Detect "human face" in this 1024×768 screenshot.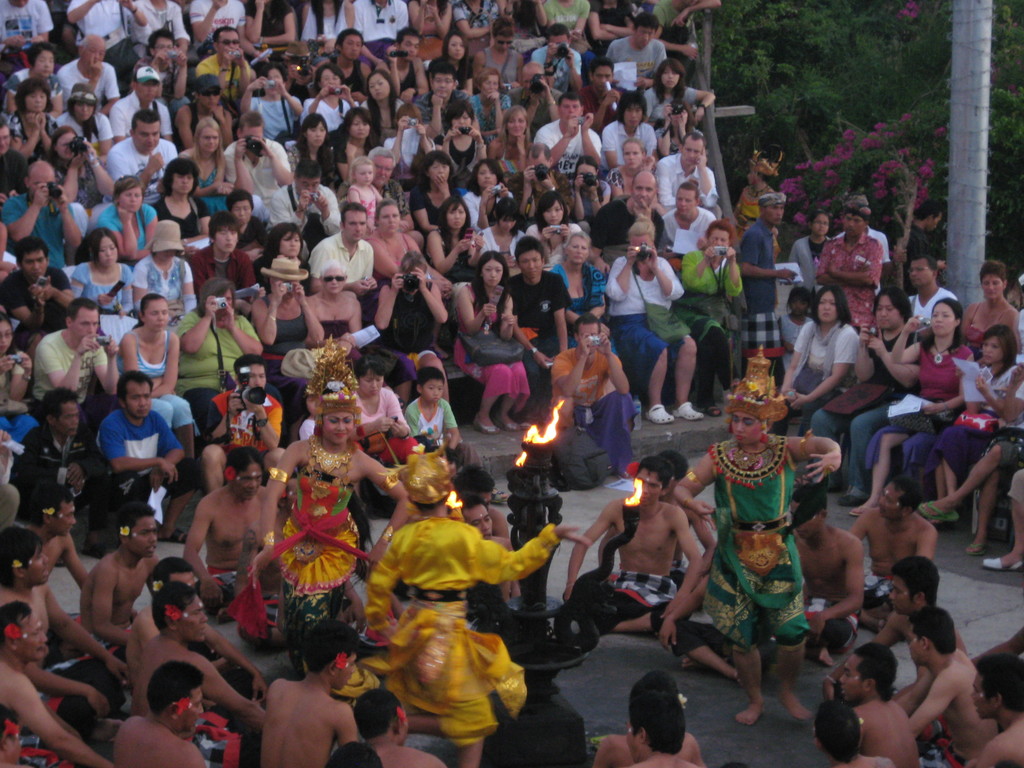
Detection: box=[56, 405, 77, 440].
